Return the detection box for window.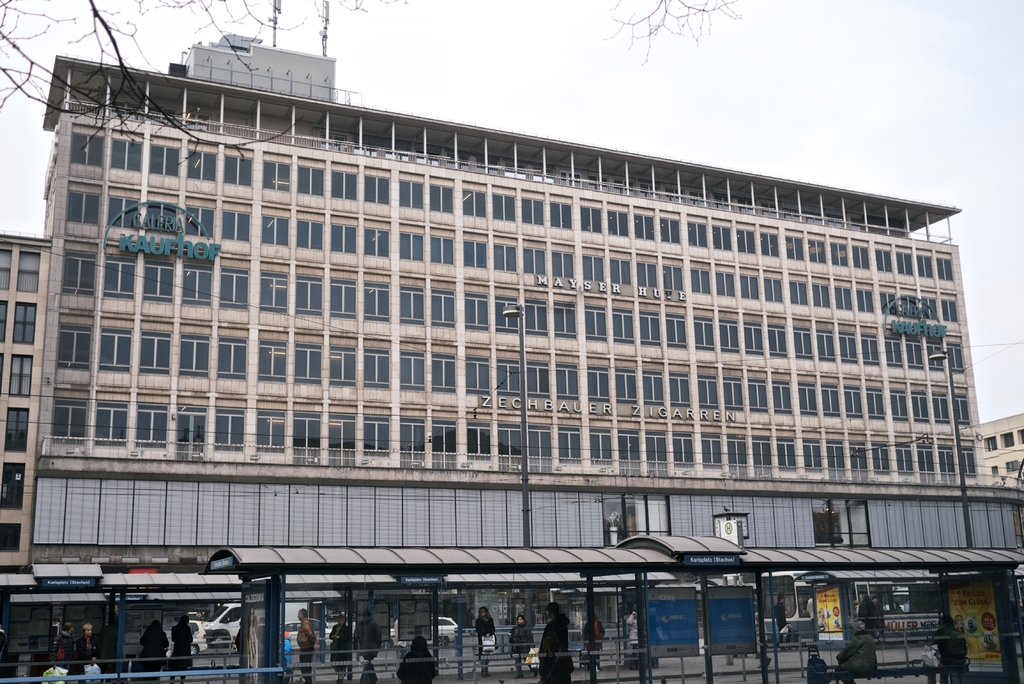
crop(0, 247, 11, 291).
